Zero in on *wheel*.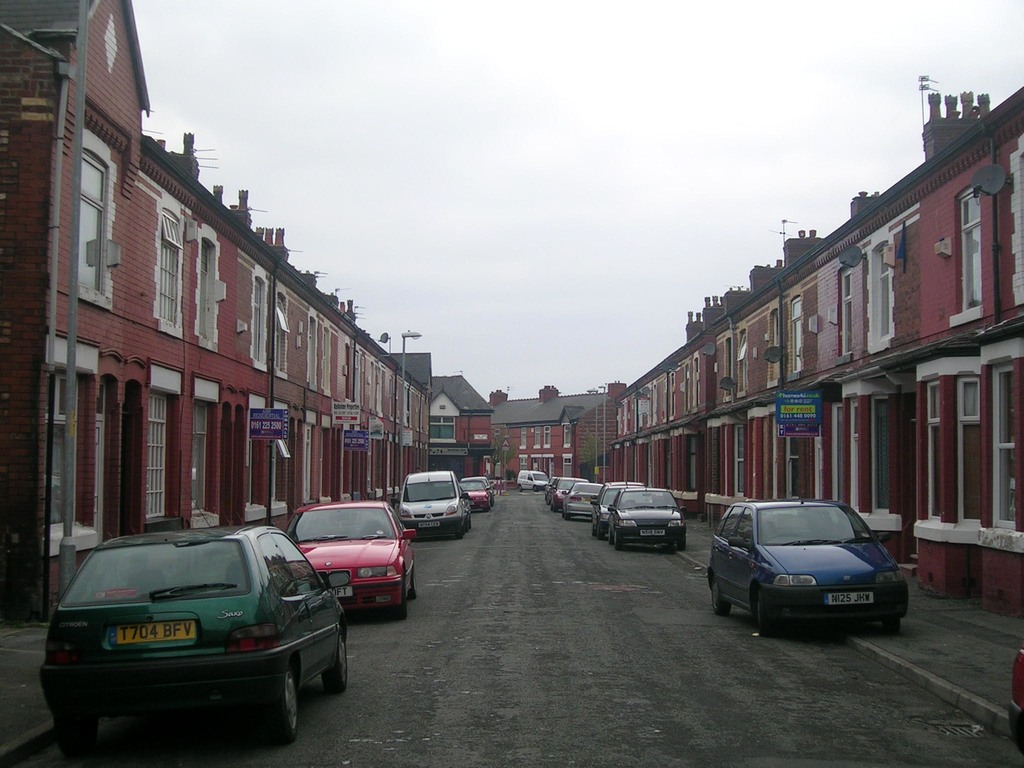
Zeroed in: pyautogui.locateOnScreen(273, 660, 301, 738).
